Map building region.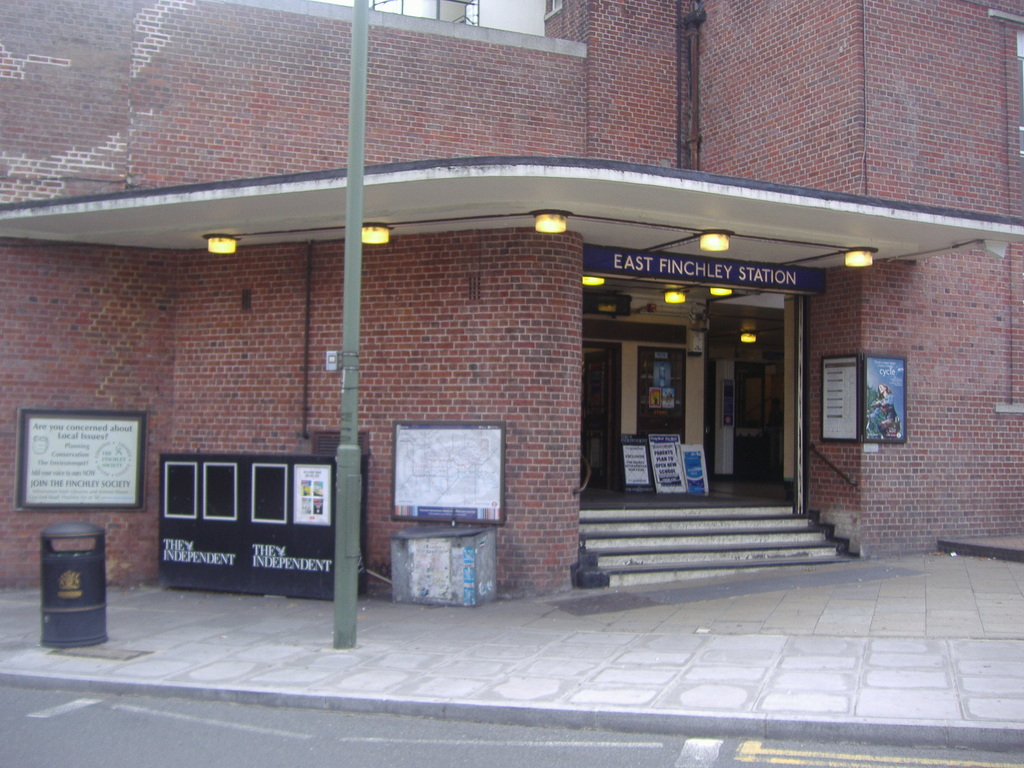
Mapped to region(0, 0, 1023, 604).
